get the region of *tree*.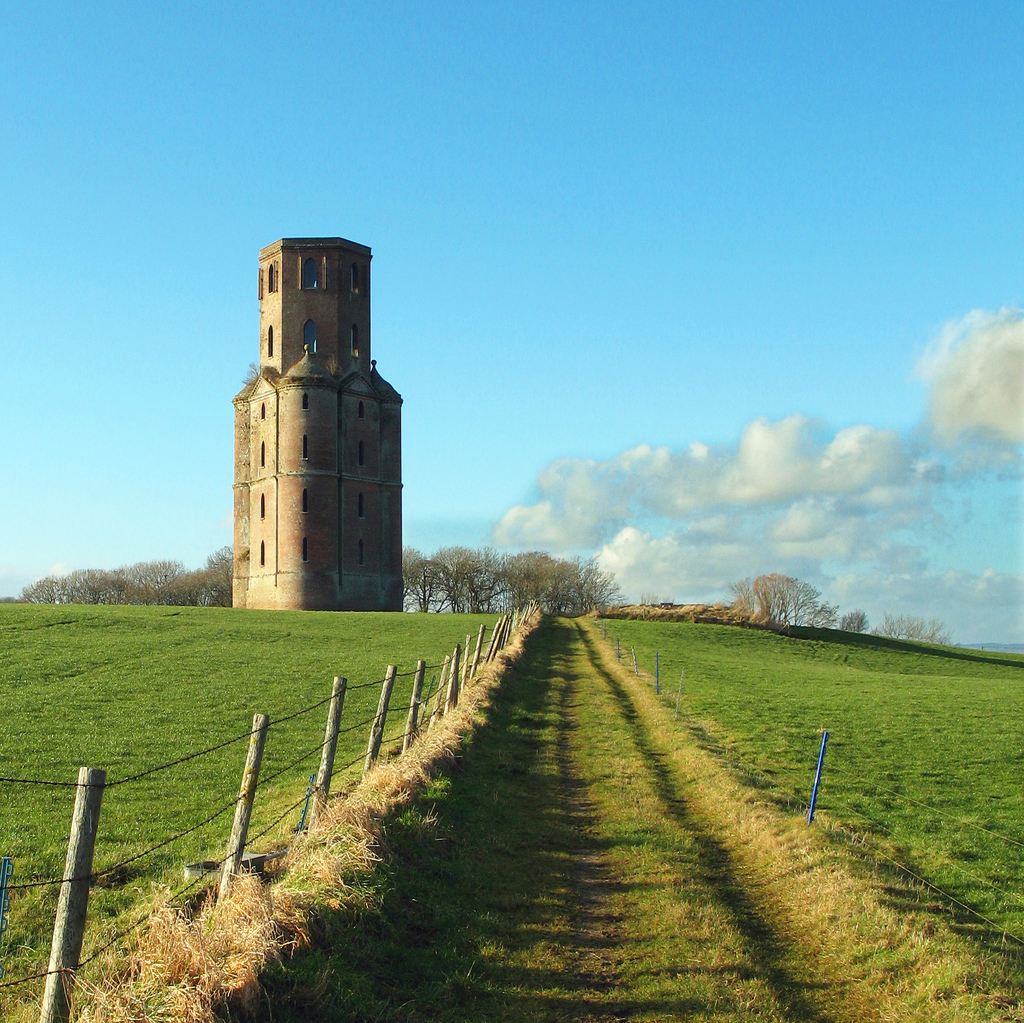
(left=401, top=545, right=431, bottom=612).
